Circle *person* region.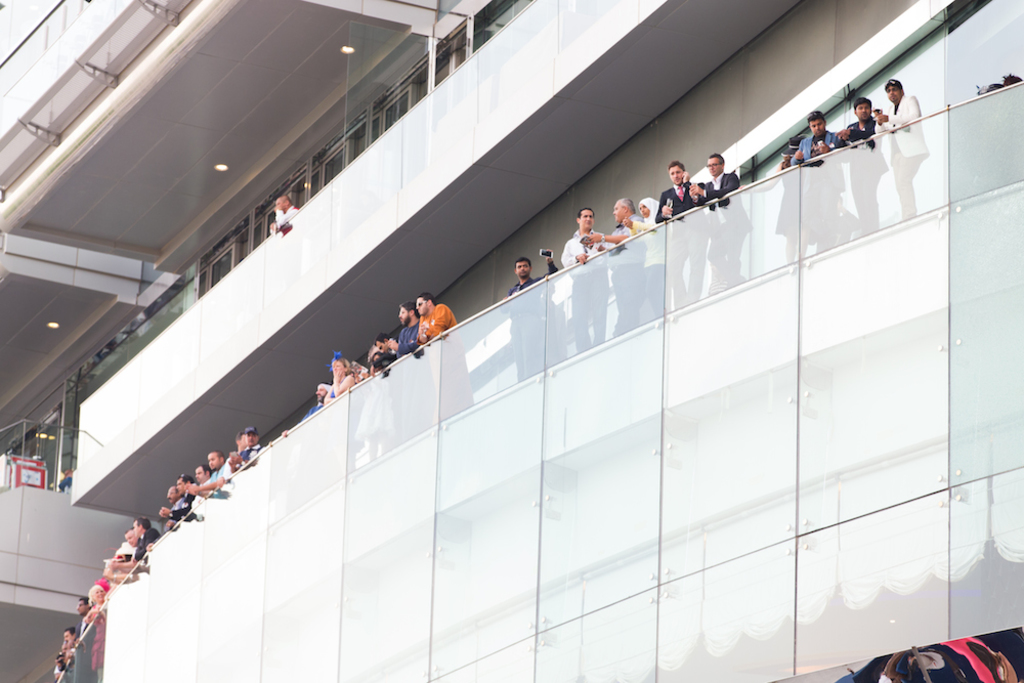
Region: detection(841, 104, 885, 229).
